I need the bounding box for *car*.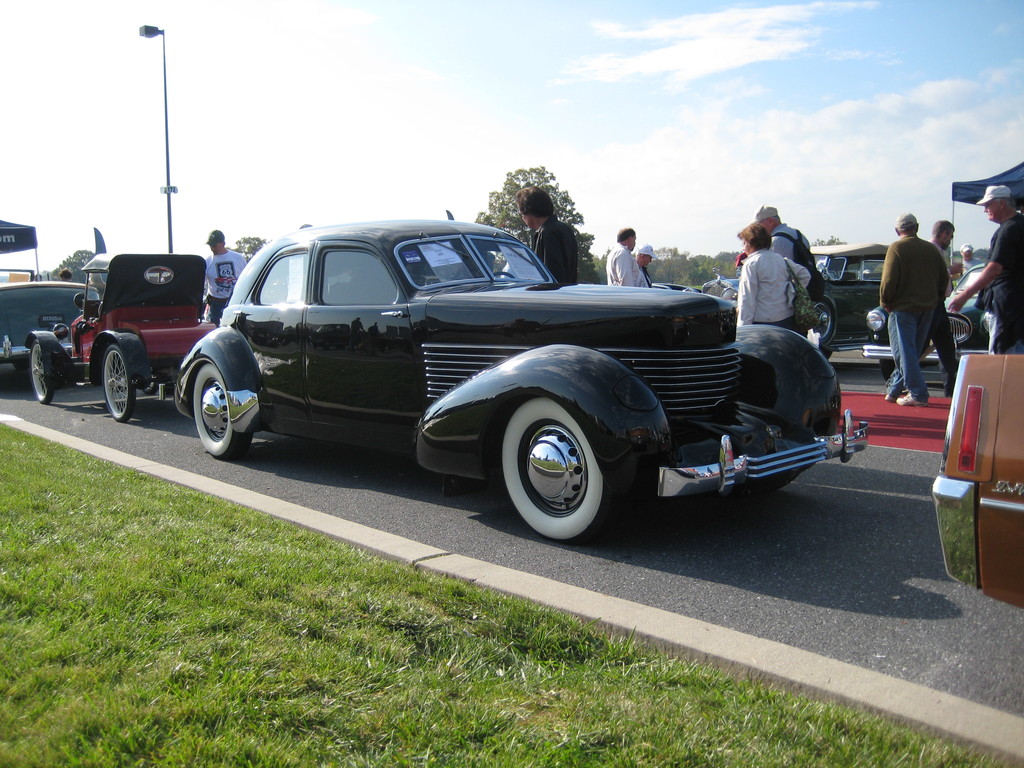
Here it is: {"left": 171, "top": 213, "right": 868, "bottom": 547}.
